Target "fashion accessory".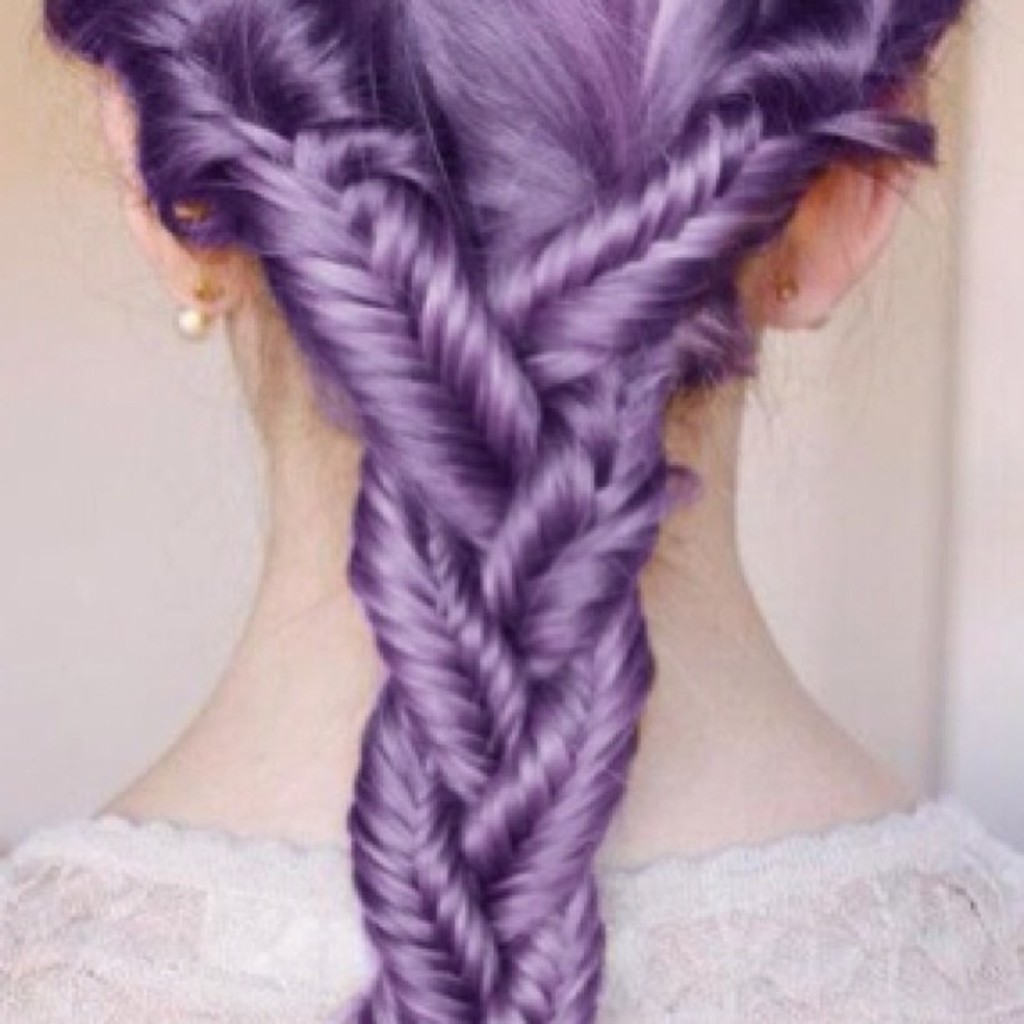
Target region: select_region(177, 276, 223, 341).
